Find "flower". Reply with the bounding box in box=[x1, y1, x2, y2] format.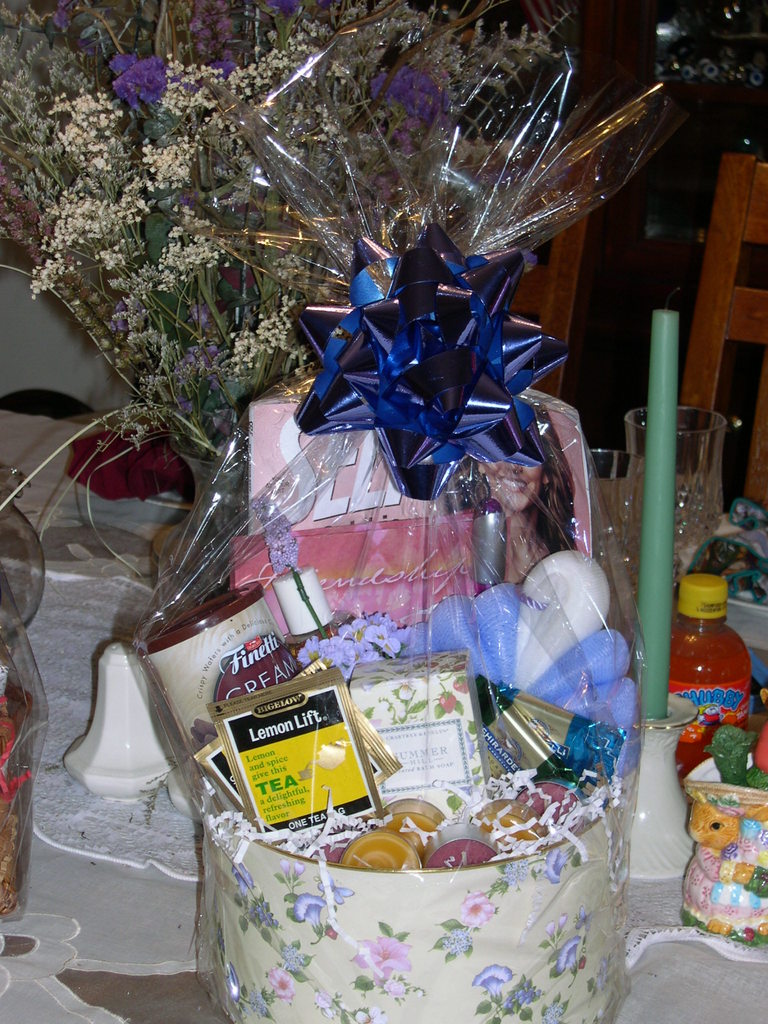
box=[374, 56, 444, 116].
